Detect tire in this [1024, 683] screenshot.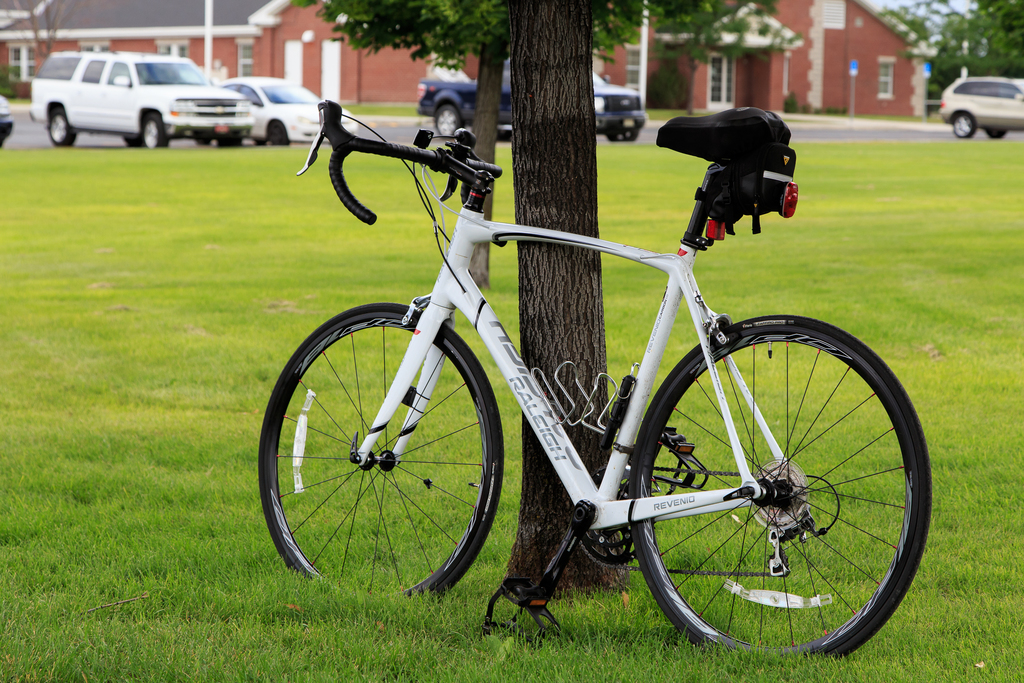
Detection: 609 128 637 142.
